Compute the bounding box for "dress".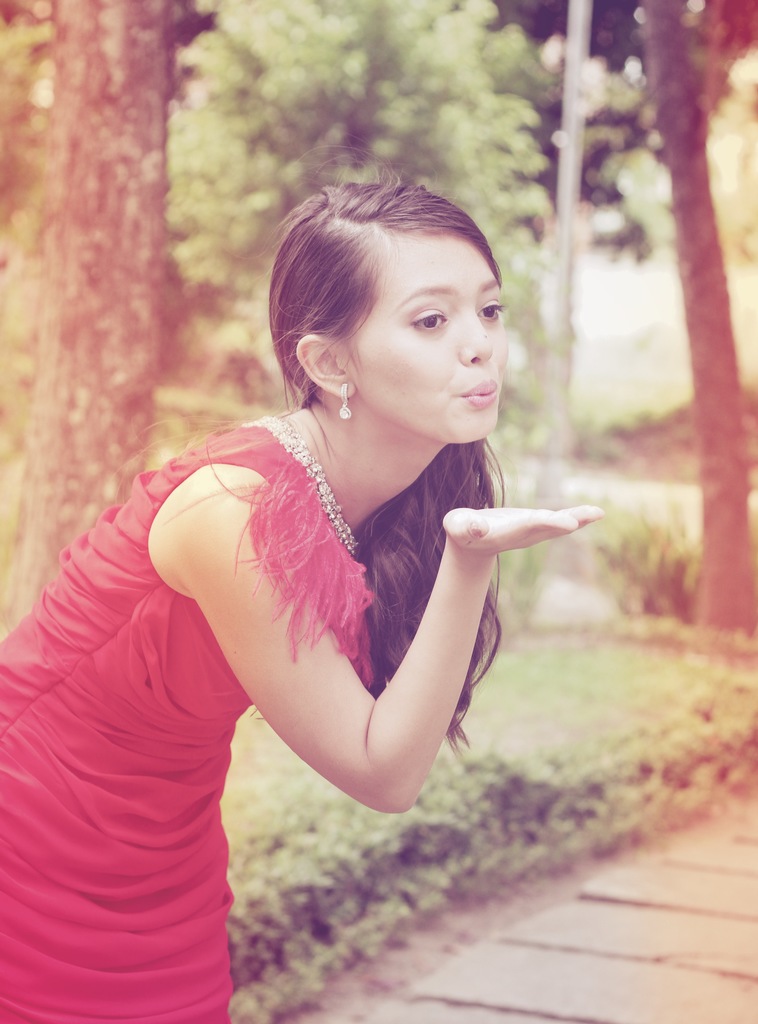
select_region(0, 431, 375, 1023).
